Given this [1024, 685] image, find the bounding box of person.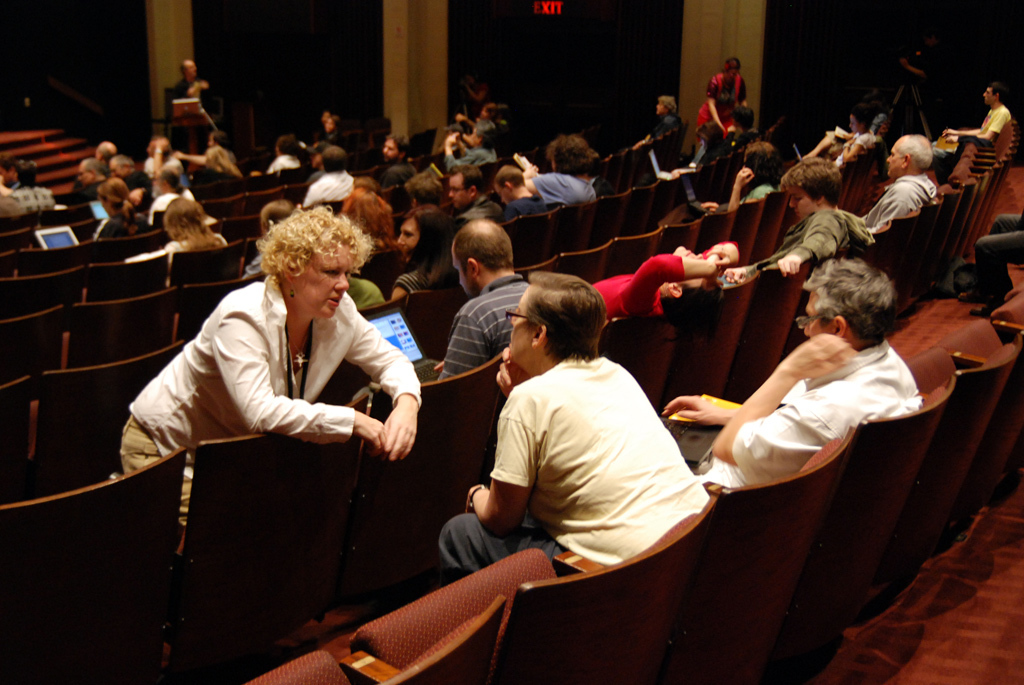
<bbox>611, 94, 683, 178</bbox>.
